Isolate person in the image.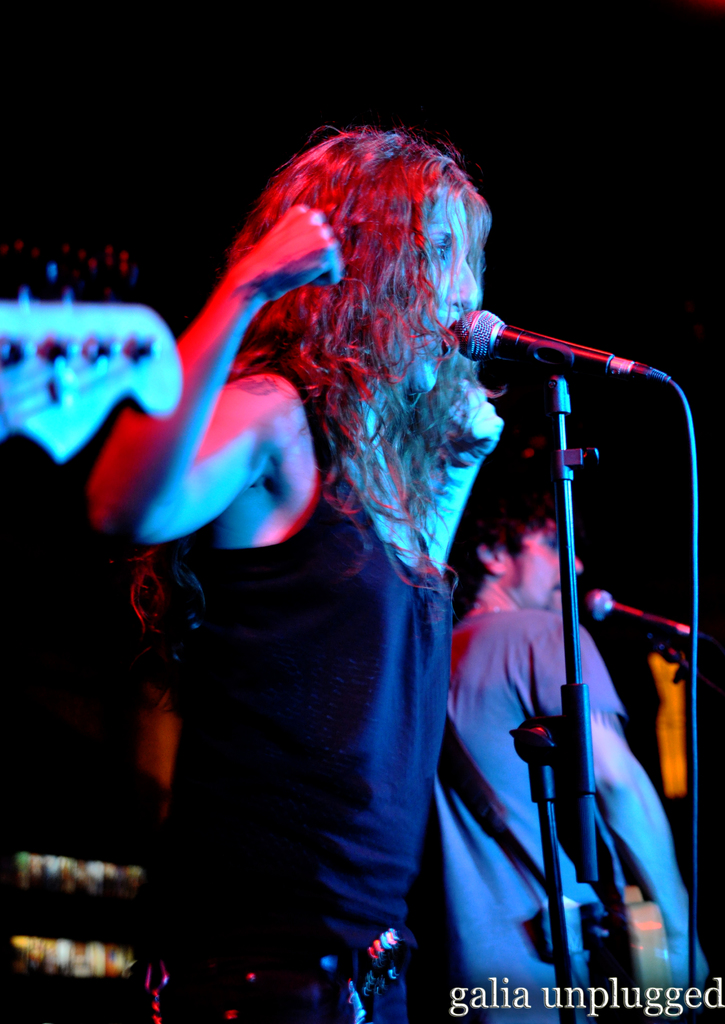
Isolated region: (89,122,500,1023).
